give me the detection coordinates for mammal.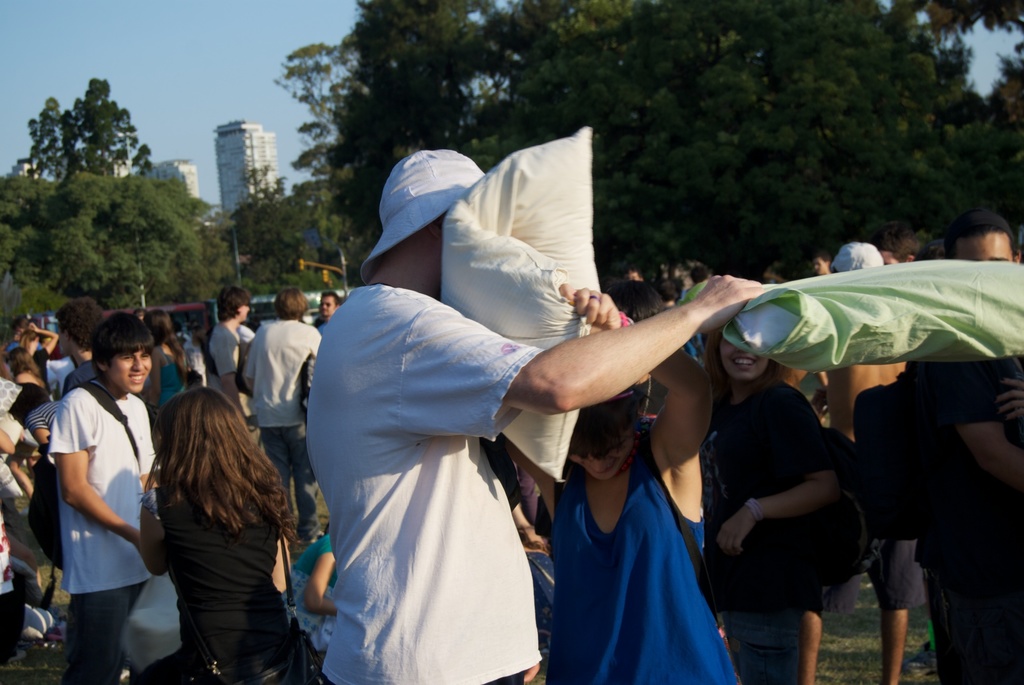
891:211:1023:684.
